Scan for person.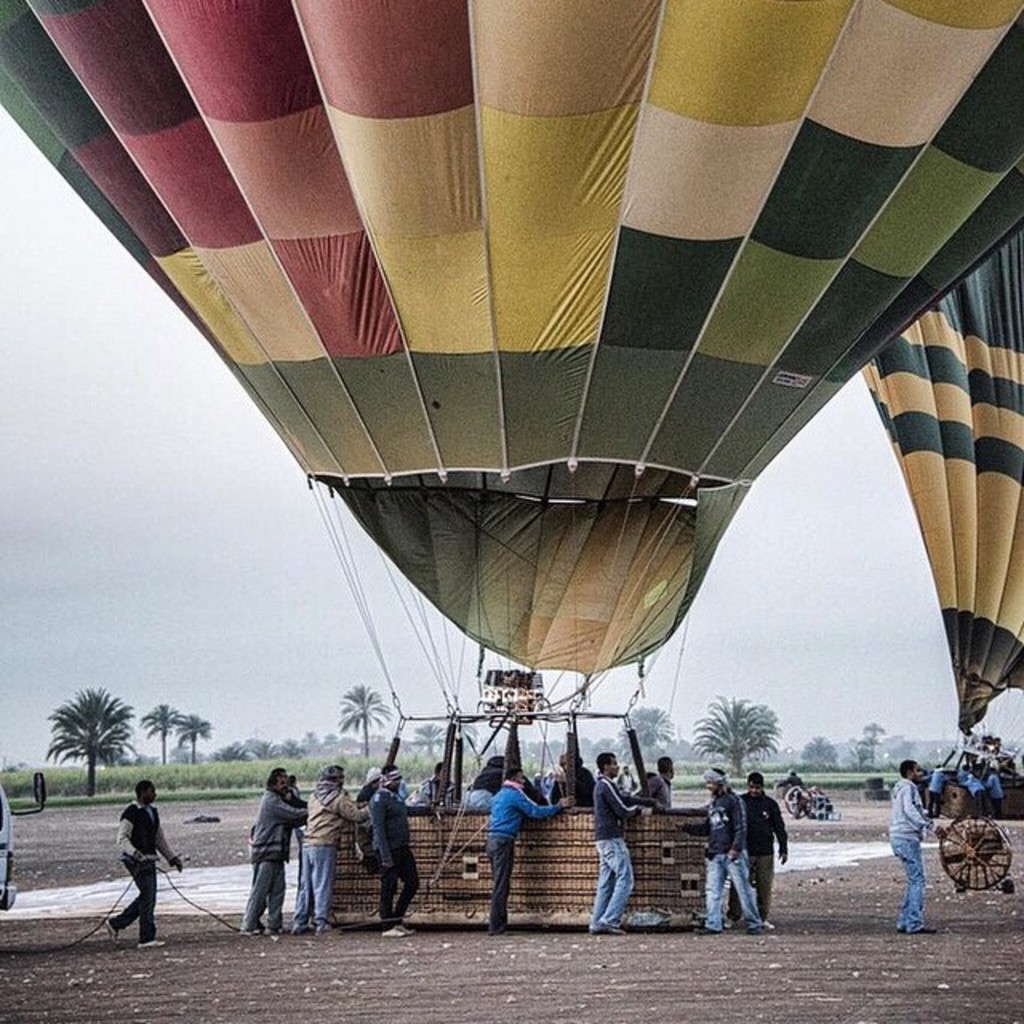
Scan result: [x1=880, y1=757, x2=949, y2=928].
